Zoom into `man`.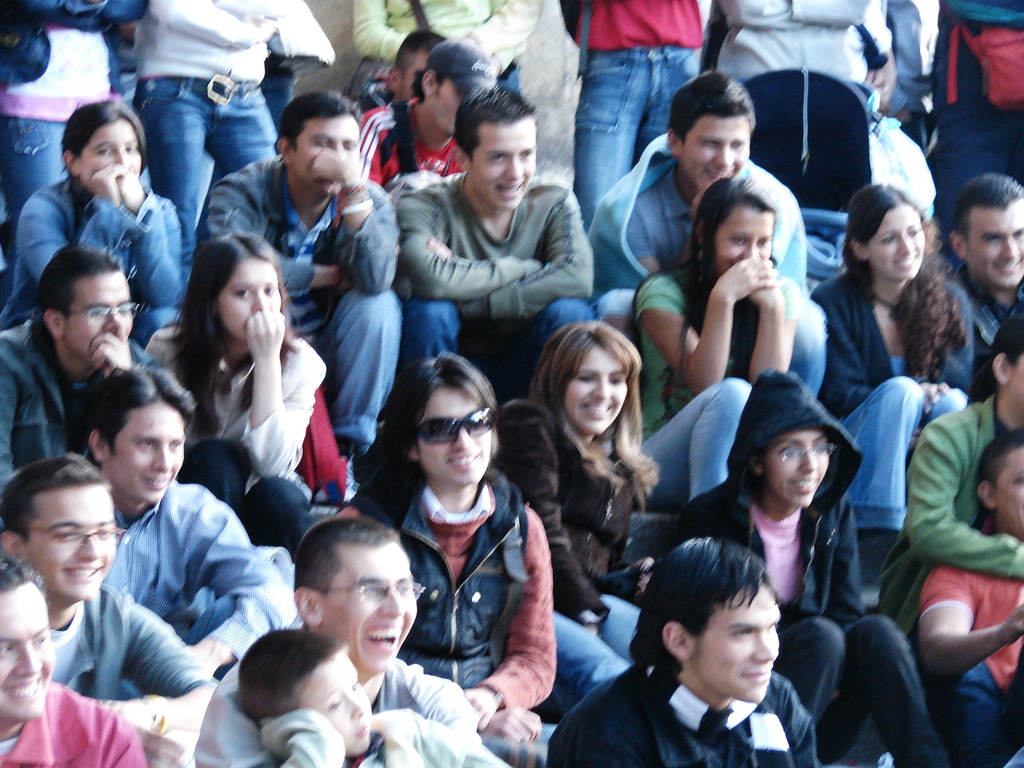
Zoom target: {"x1": 0, "y1": 246, "x2": 163, "y2": 495}.
